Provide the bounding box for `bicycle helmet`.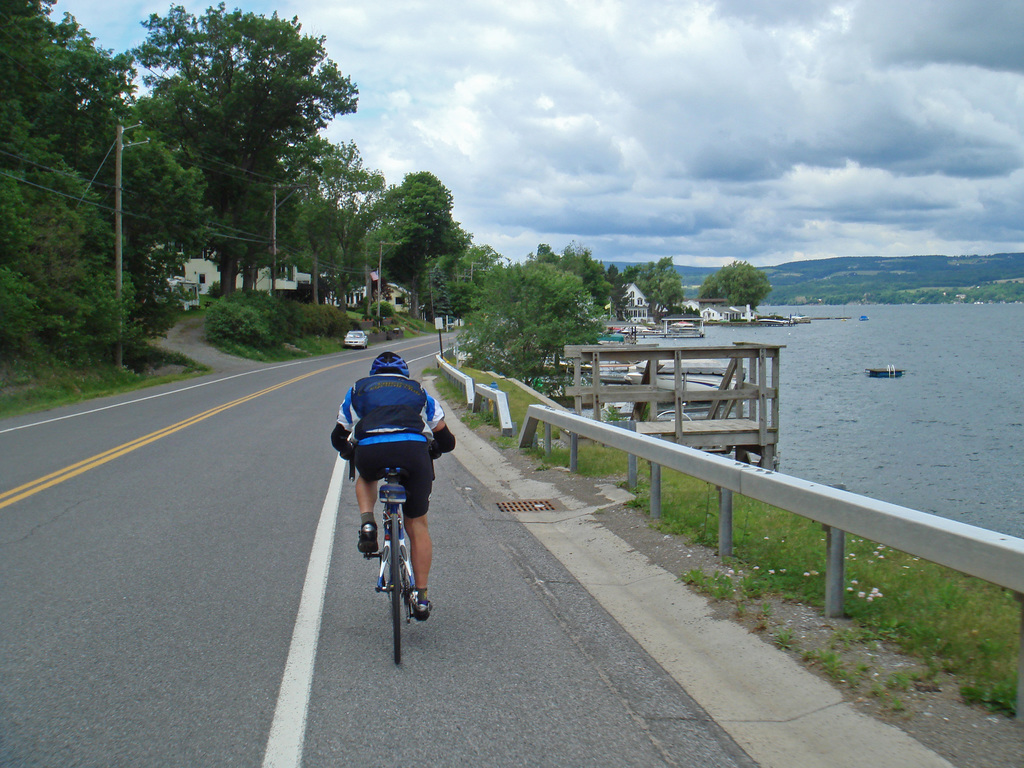
x1=374, y1=353, x2=411, y2=374.
